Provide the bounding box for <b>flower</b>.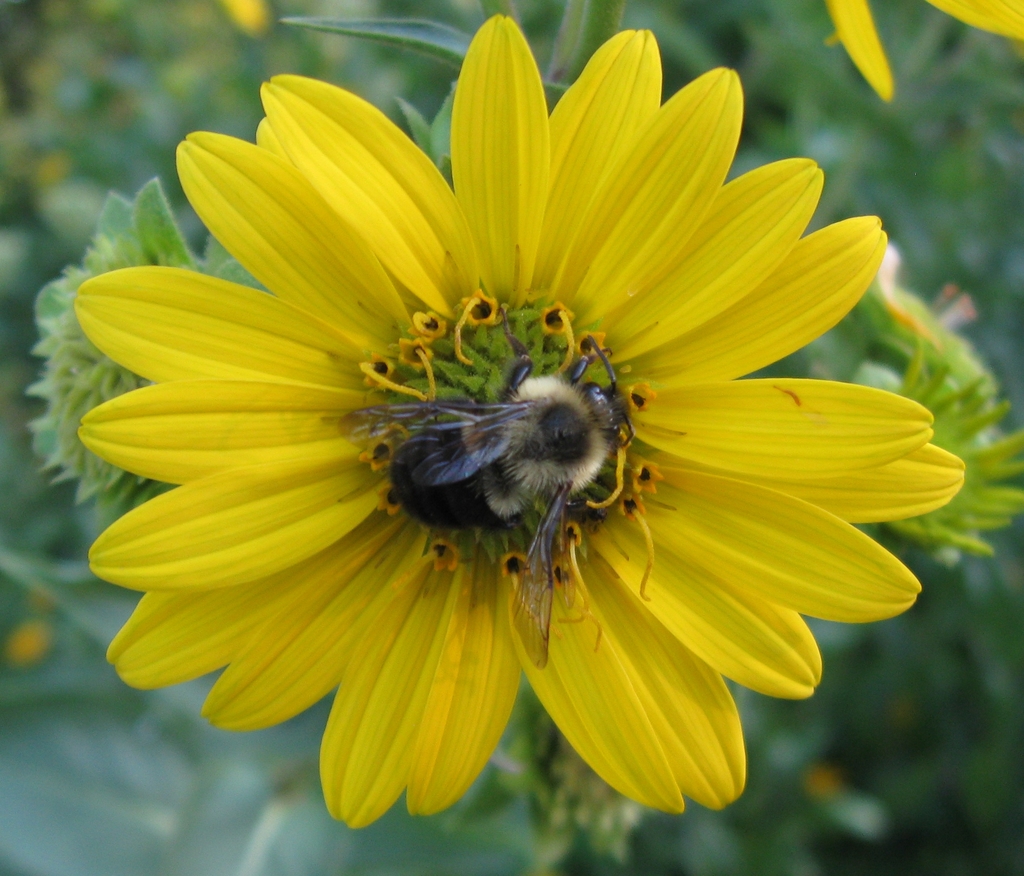
Rect(51, 22, 919, 873).
